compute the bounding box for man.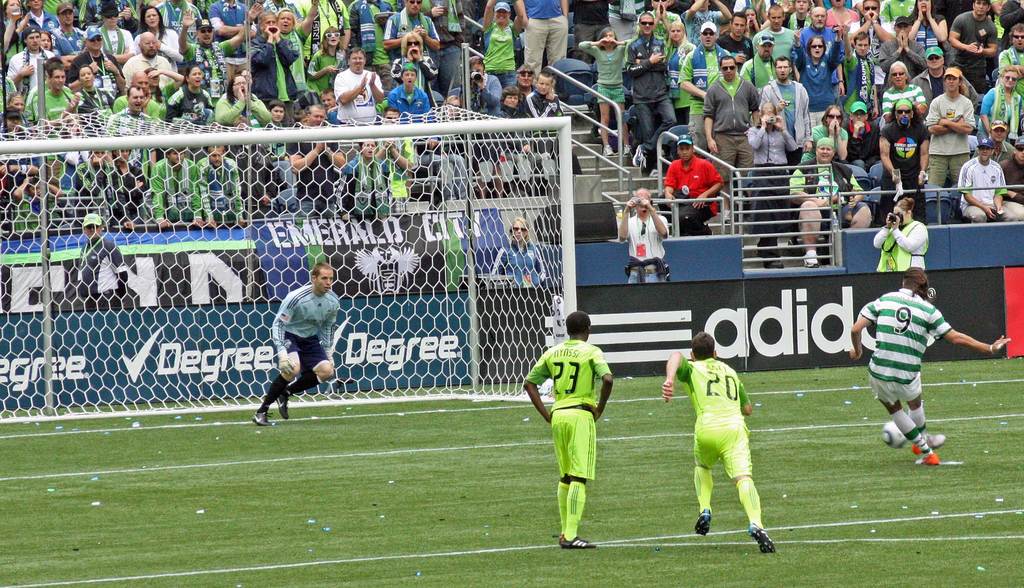
x1=196, y1=144, x2=244, y2=227.
